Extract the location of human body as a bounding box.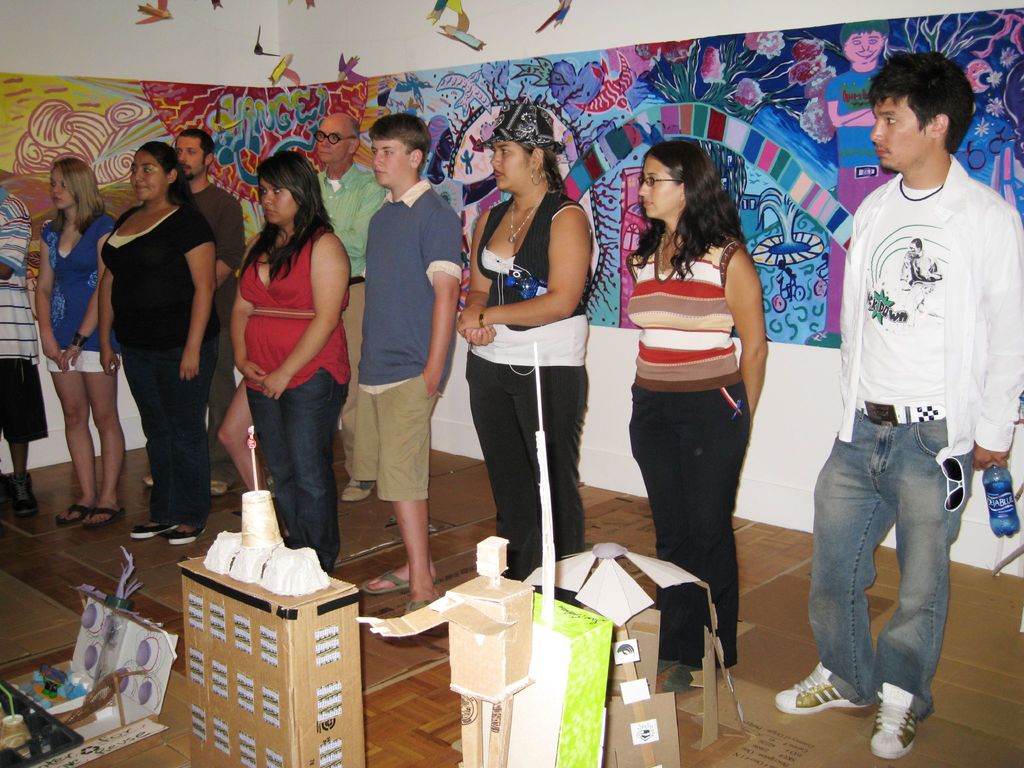
Rect(341, 177, 461, 616).
